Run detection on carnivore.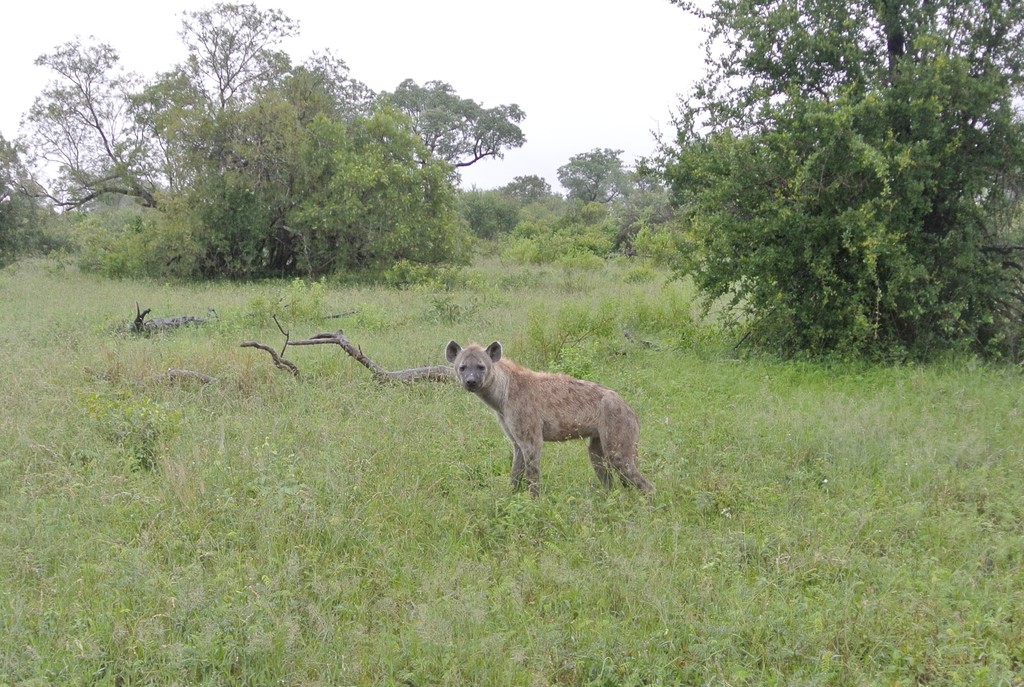
Result: x1=434 y1=330 x2=658 y2=507.
